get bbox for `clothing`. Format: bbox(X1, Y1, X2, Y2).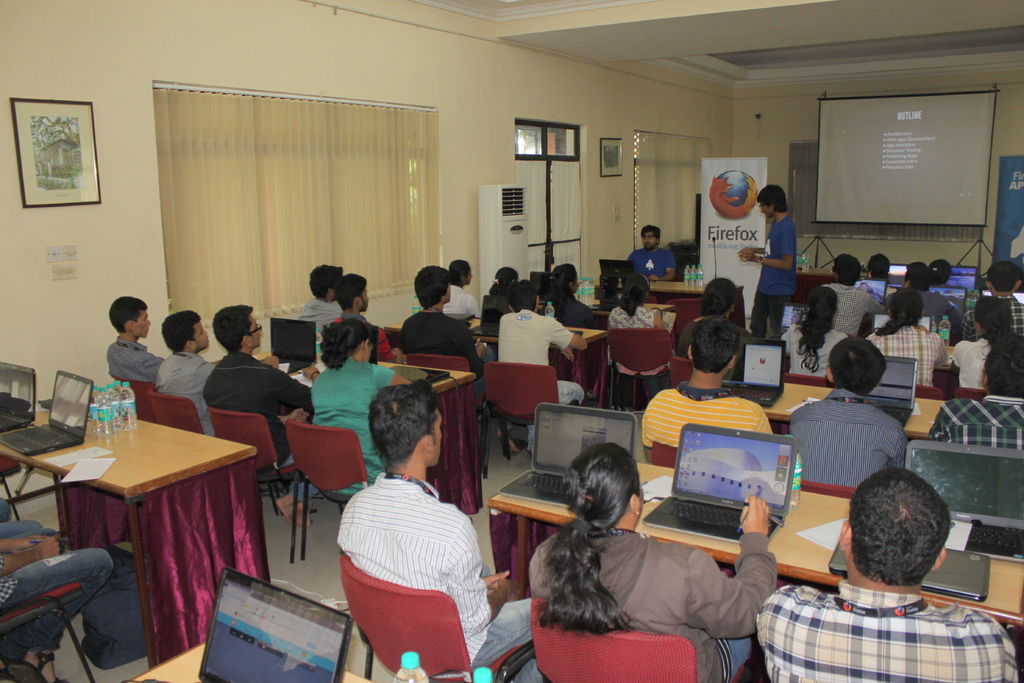
bbox(328, 457, 494, 659).
